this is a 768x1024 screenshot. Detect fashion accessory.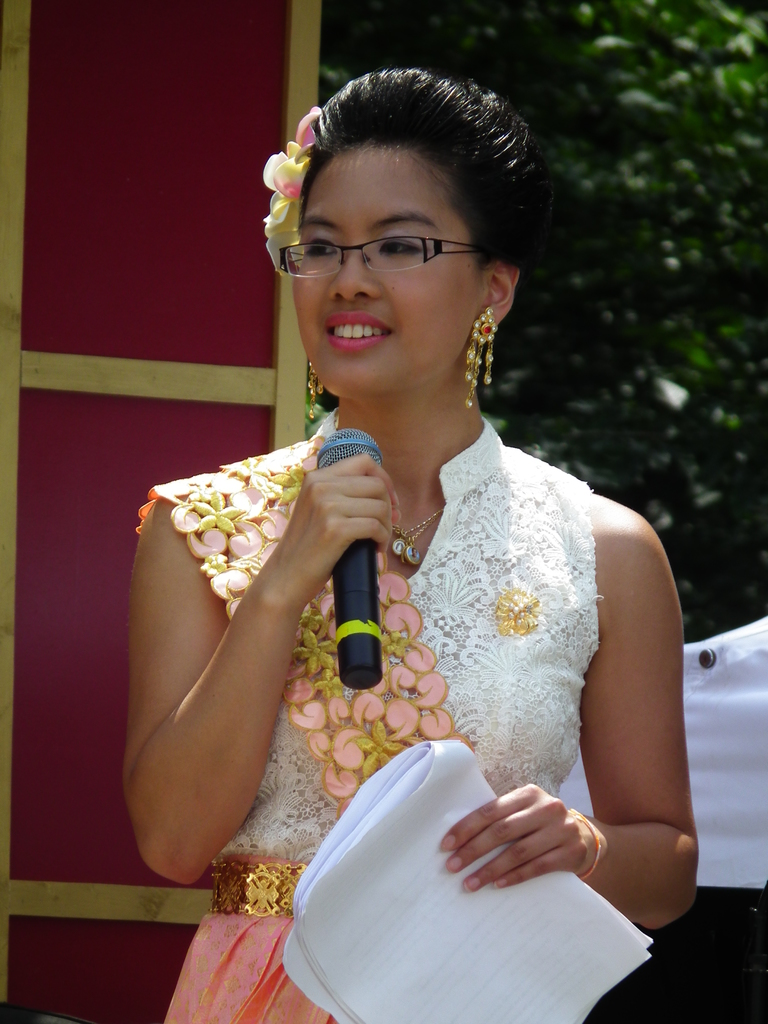
bbox=(387, 503, 446, 568).
